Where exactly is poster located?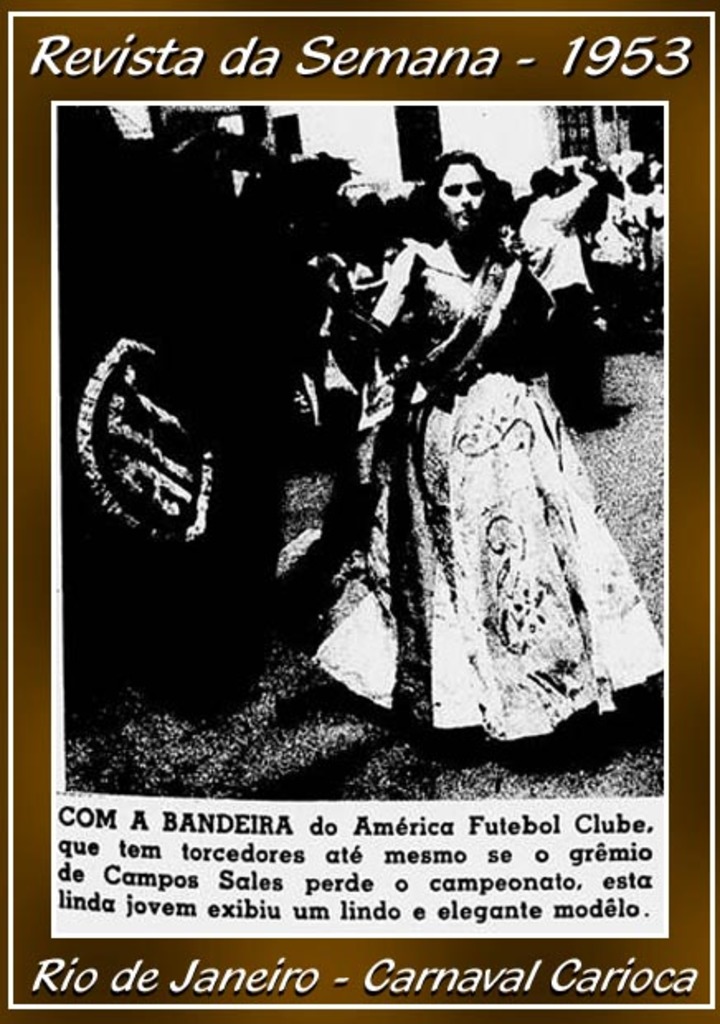
Its bounding box is 3:0:718:1021.
